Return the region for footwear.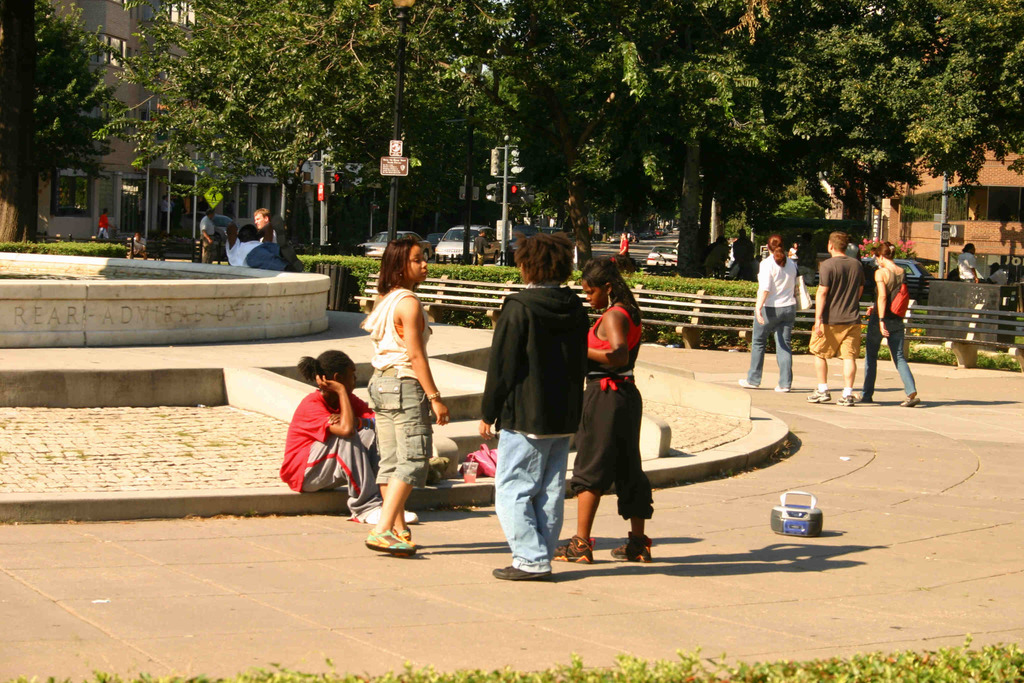
548:537:591:562.
